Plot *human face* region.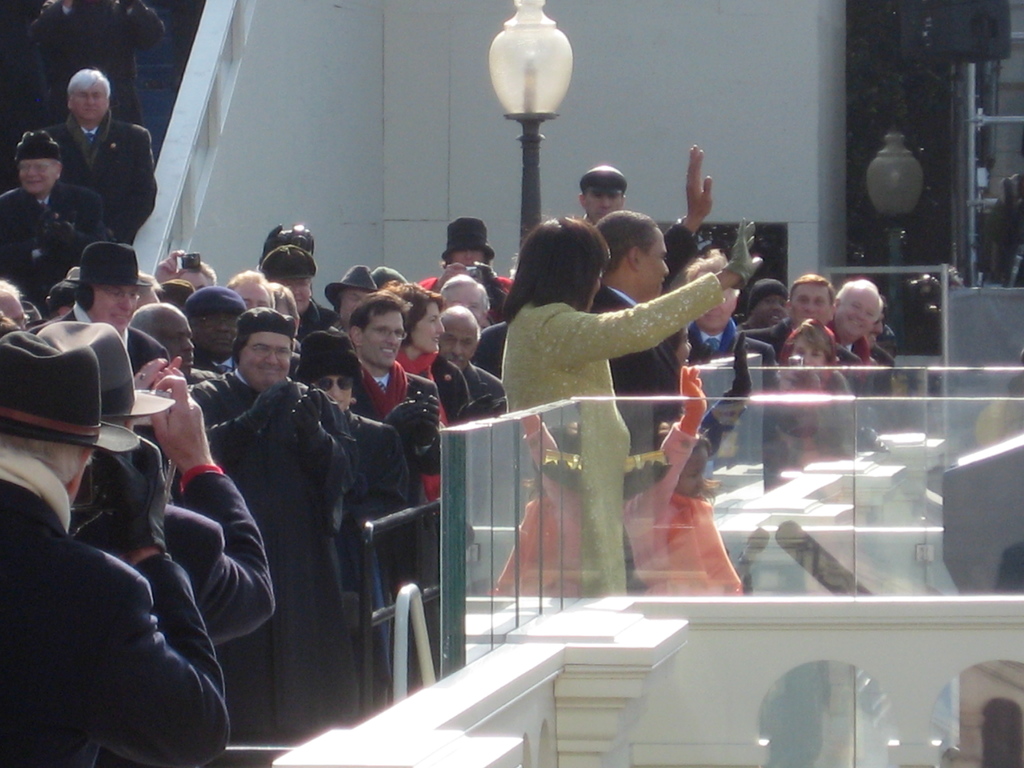
Plotted at bbox=(155, 302, 195, 380).
